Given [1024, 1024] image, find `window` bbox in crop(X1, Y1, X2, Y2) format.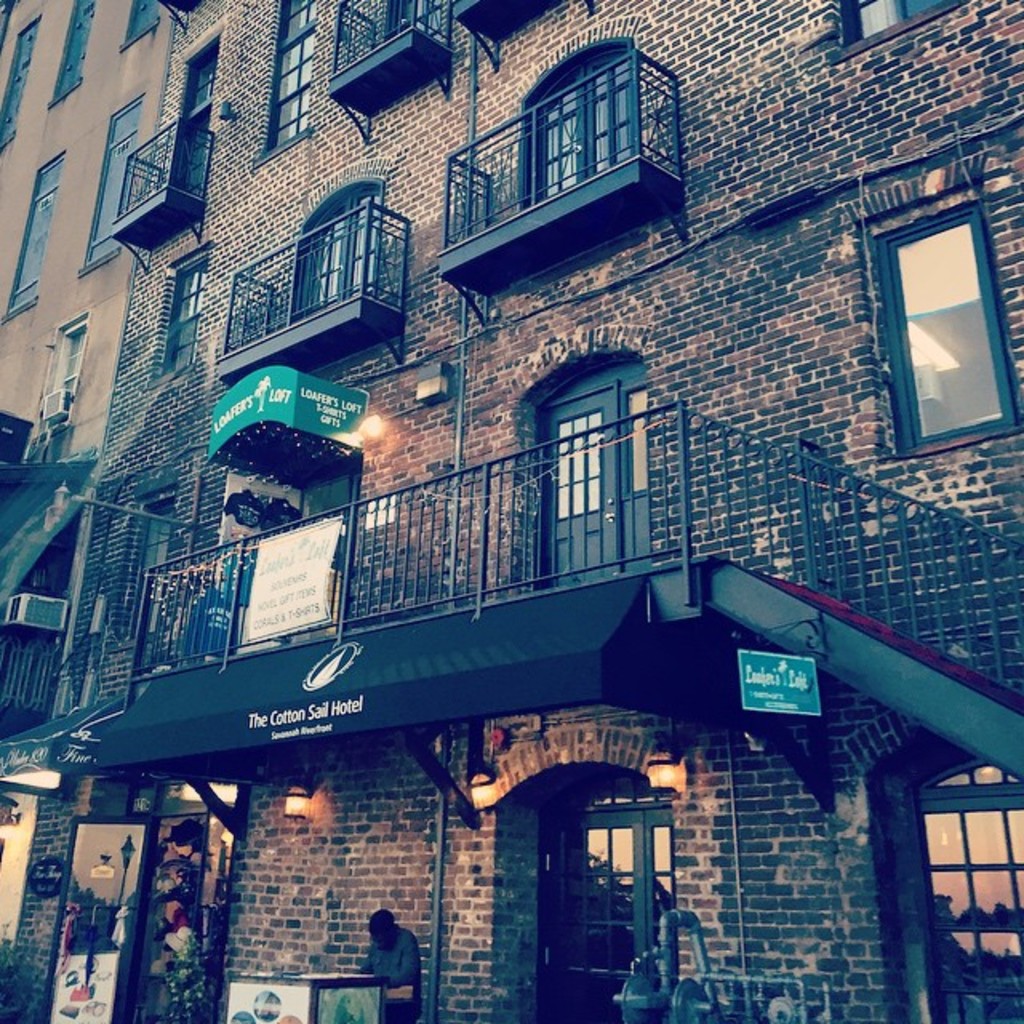
crop(293, 174, 376, 350).
